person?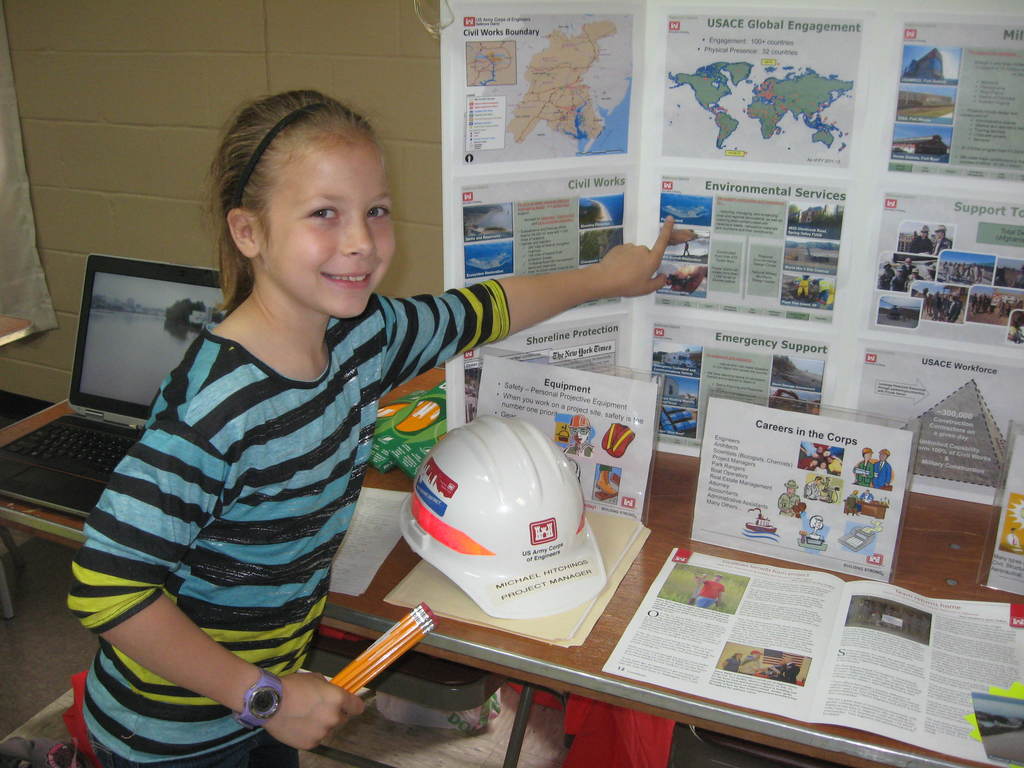
bbox(802, 472, 826, 499)
